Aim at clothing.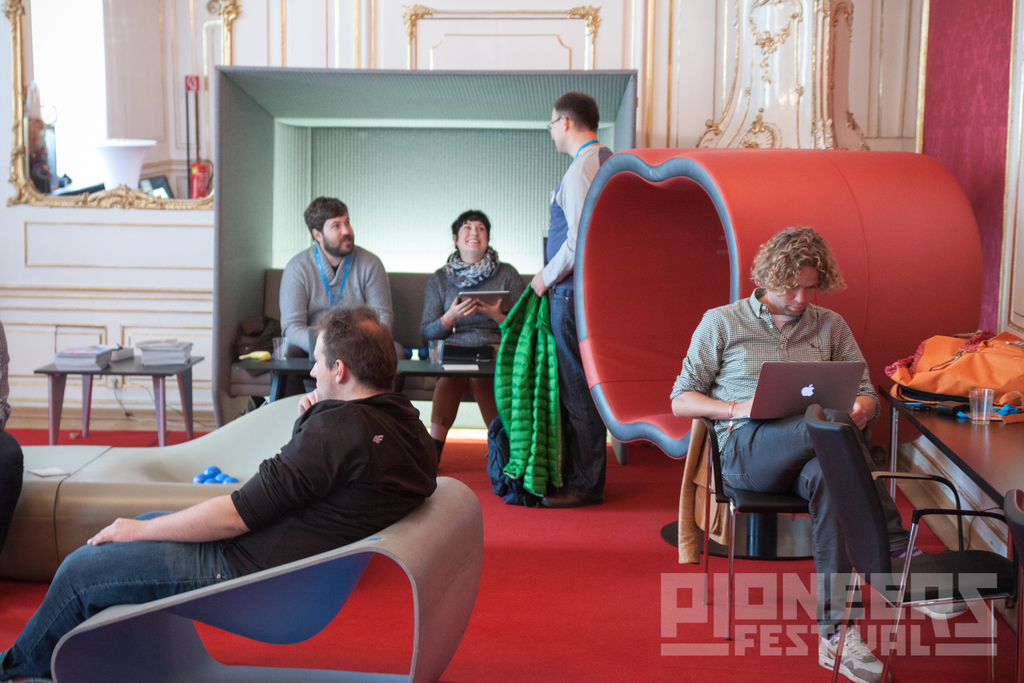
Aimed at box(0, 383, 458, 682).
